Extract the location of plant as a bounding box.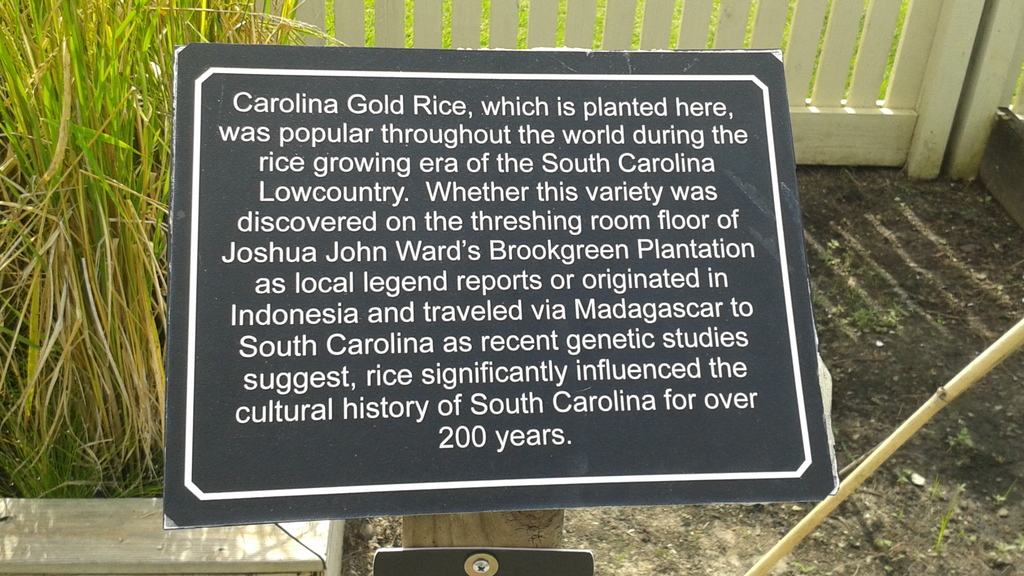
l=825, t=236, r=840, b=252.
